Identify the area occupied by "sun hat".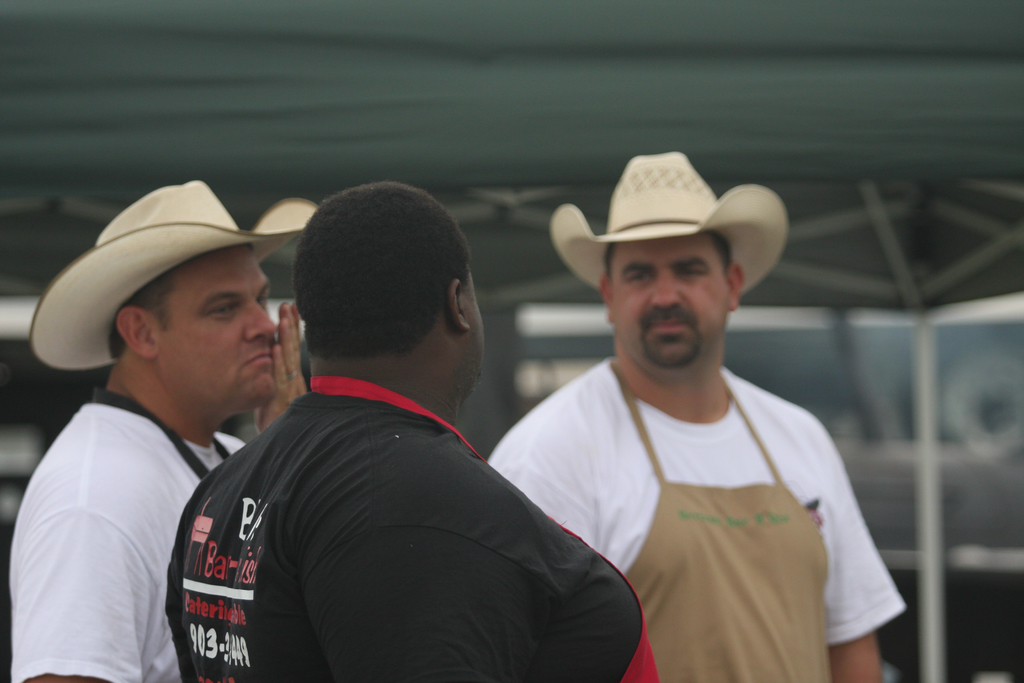
Area: 541:153:792:303.
